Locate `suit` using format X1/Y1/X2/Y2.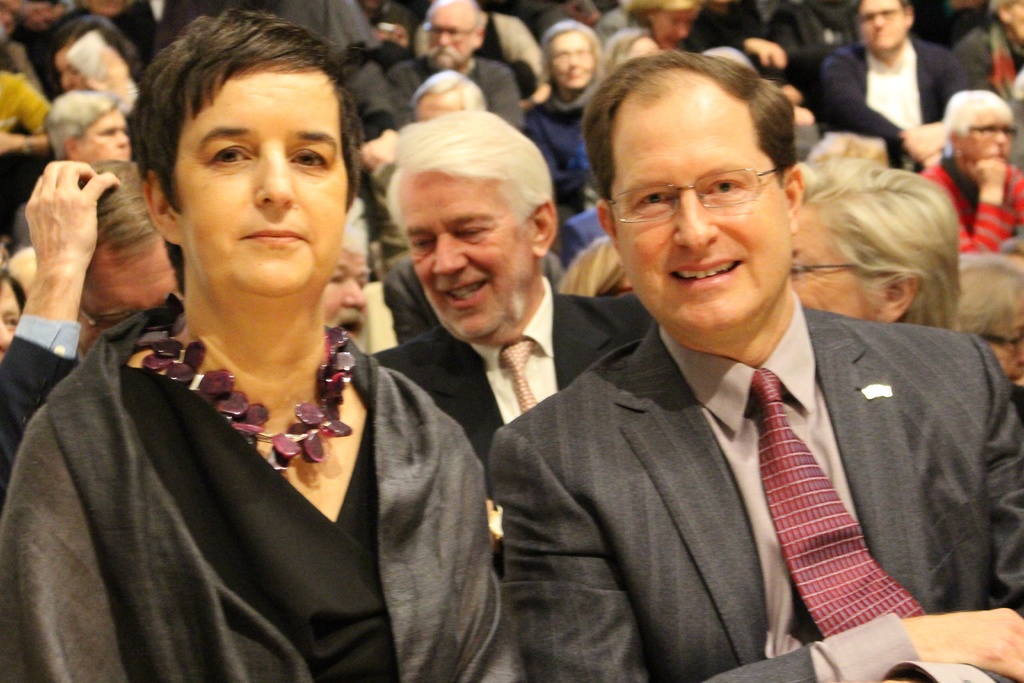
375/273/653/499.
